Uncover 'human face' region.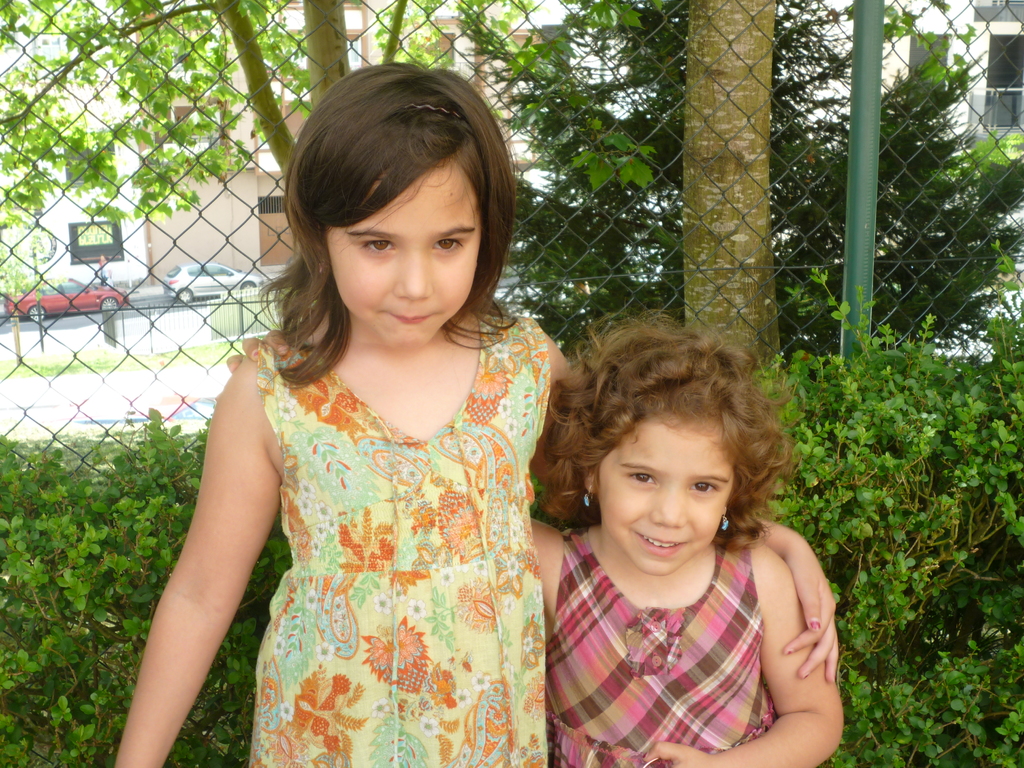
Uncovered: select_region(602, 415, 726, 566).
